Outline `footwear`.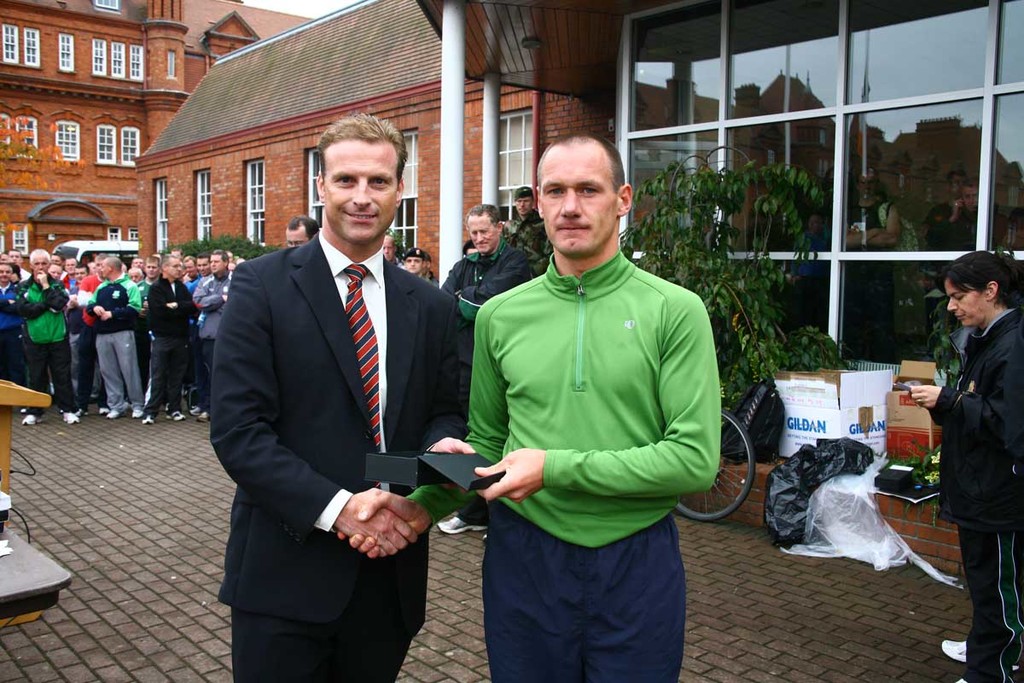
Outline: rect(61, 410, 78, 423).
